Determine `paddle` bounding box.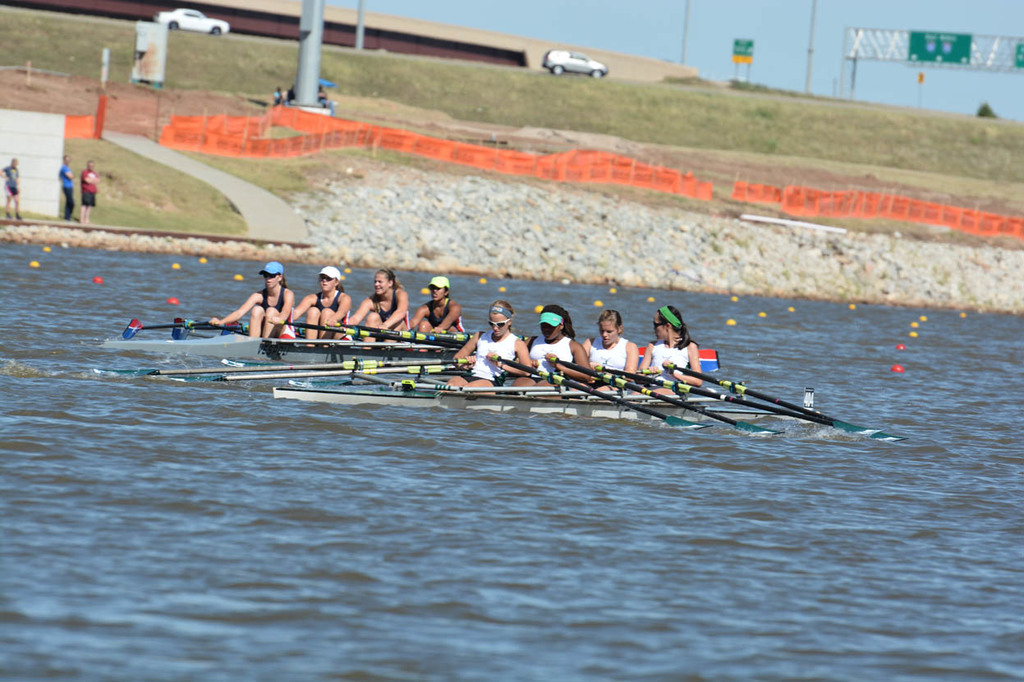
Determined: Rect(677, 363, 905, 443).
